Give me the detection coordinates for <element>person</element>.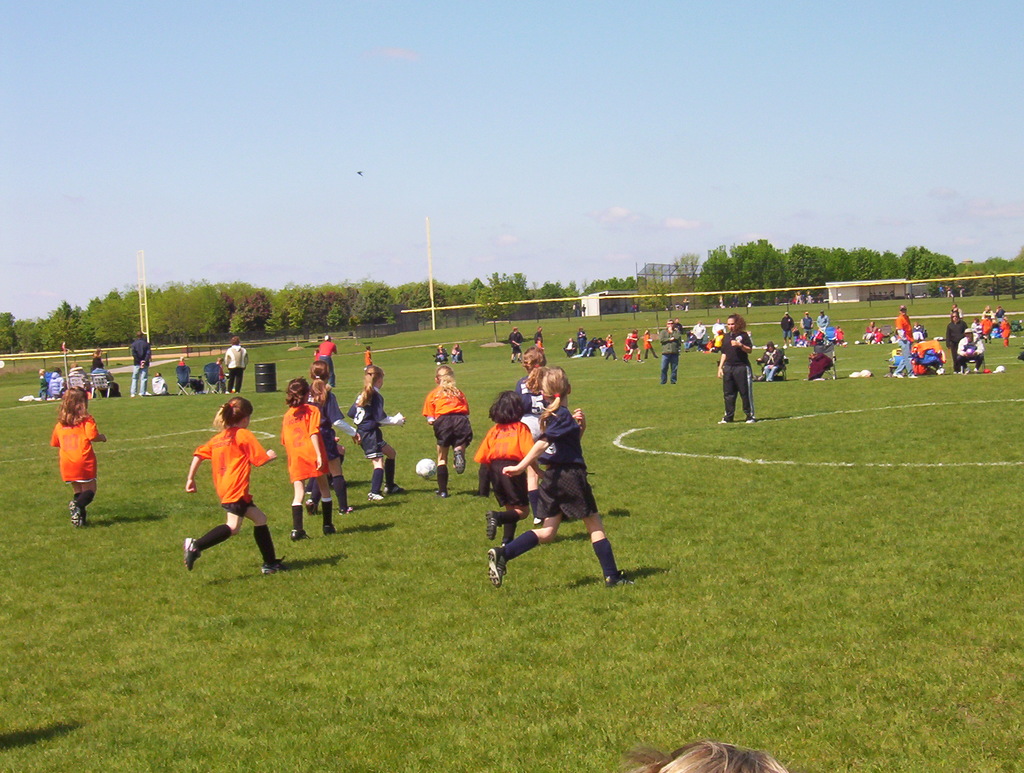
<box>577,325,588,346</box>.
